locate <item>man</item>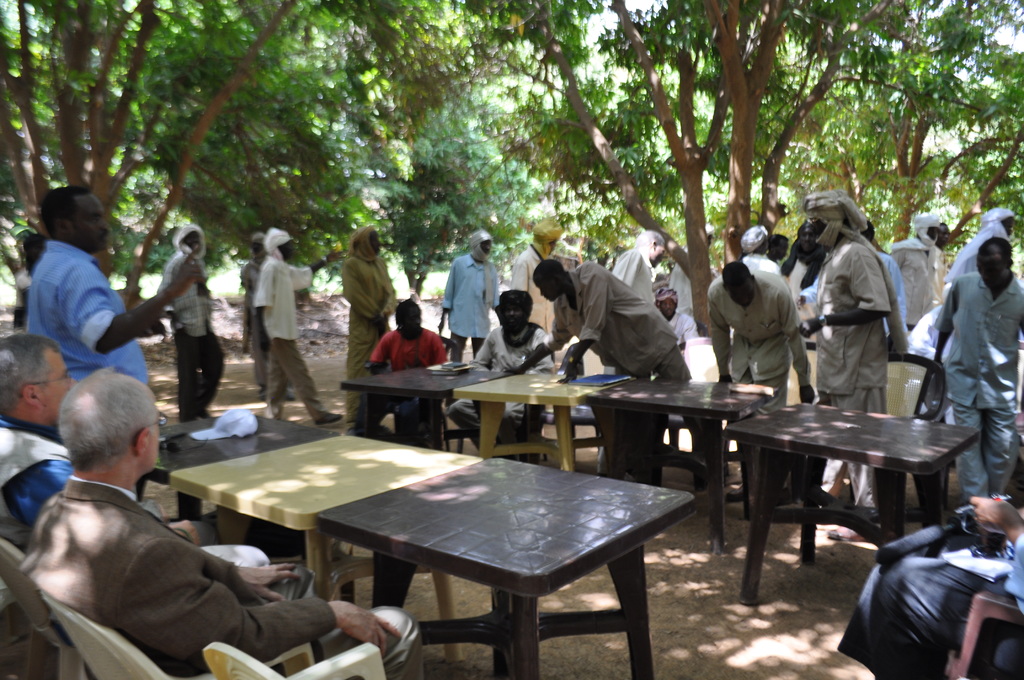
pyautogui.locateOnScreen(20, 367, 430, 679)
